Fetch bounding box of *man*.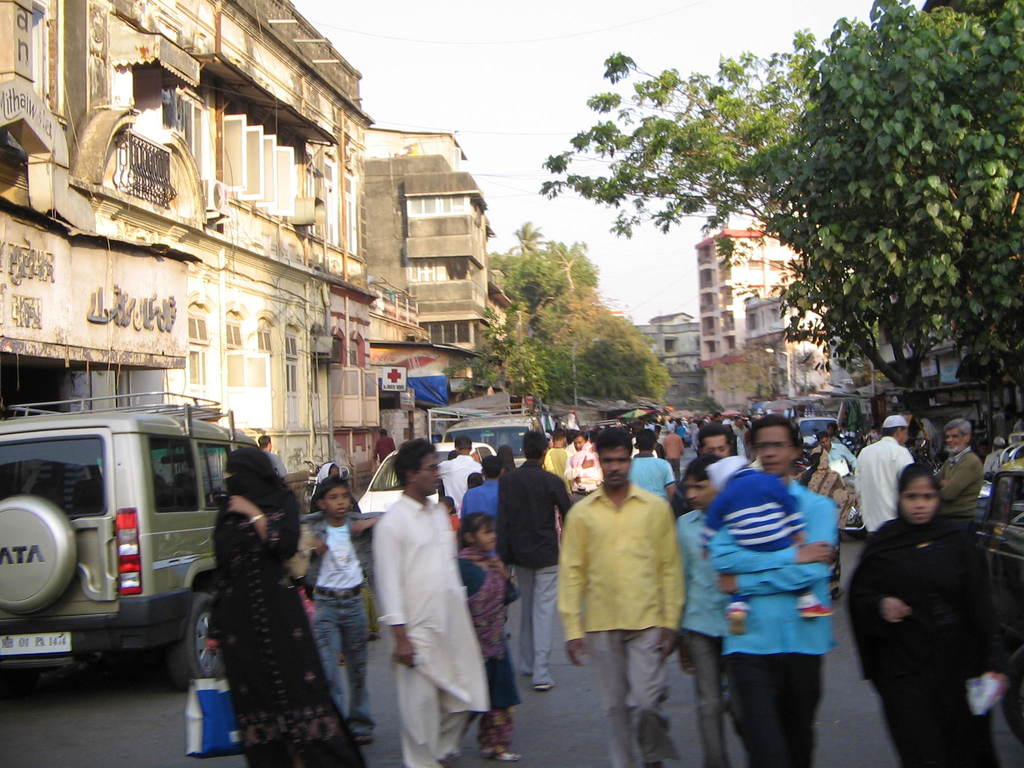
Bbox: 375, 436, 490, 767.
